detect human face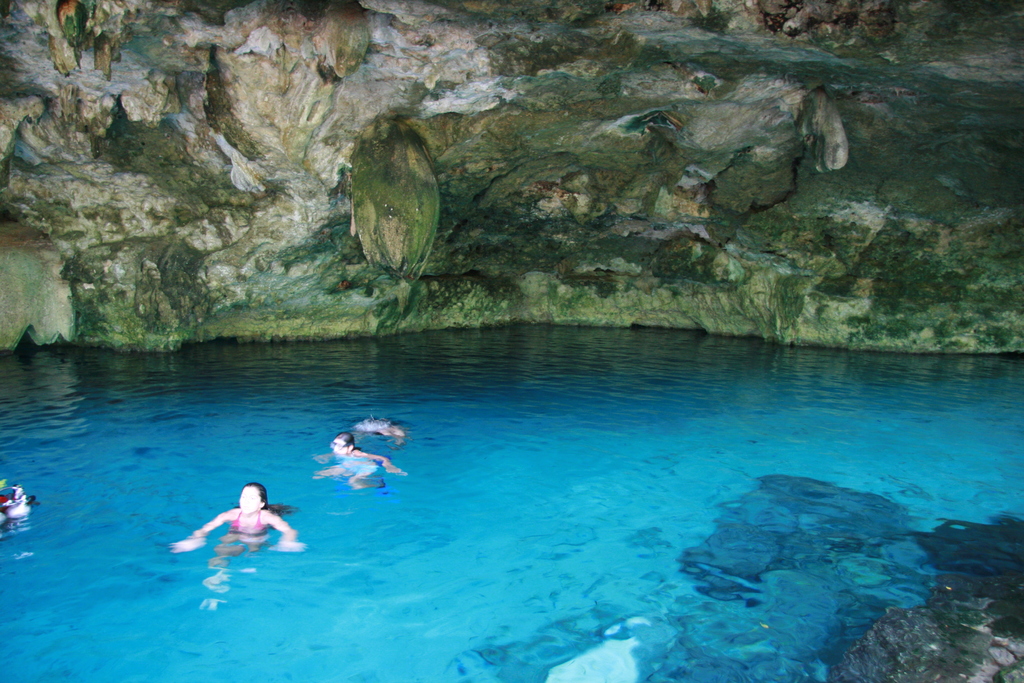
bbox(332, 439, 348, 459)
